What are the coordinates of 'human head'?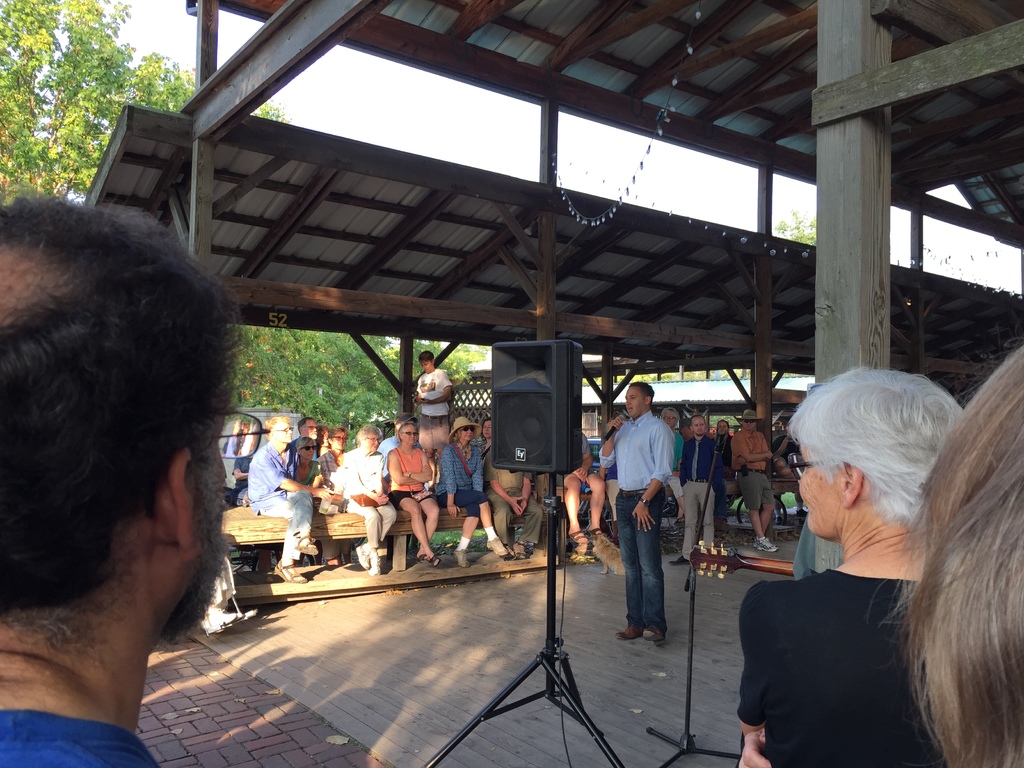
l=620, t=384, r=655, b=419.
